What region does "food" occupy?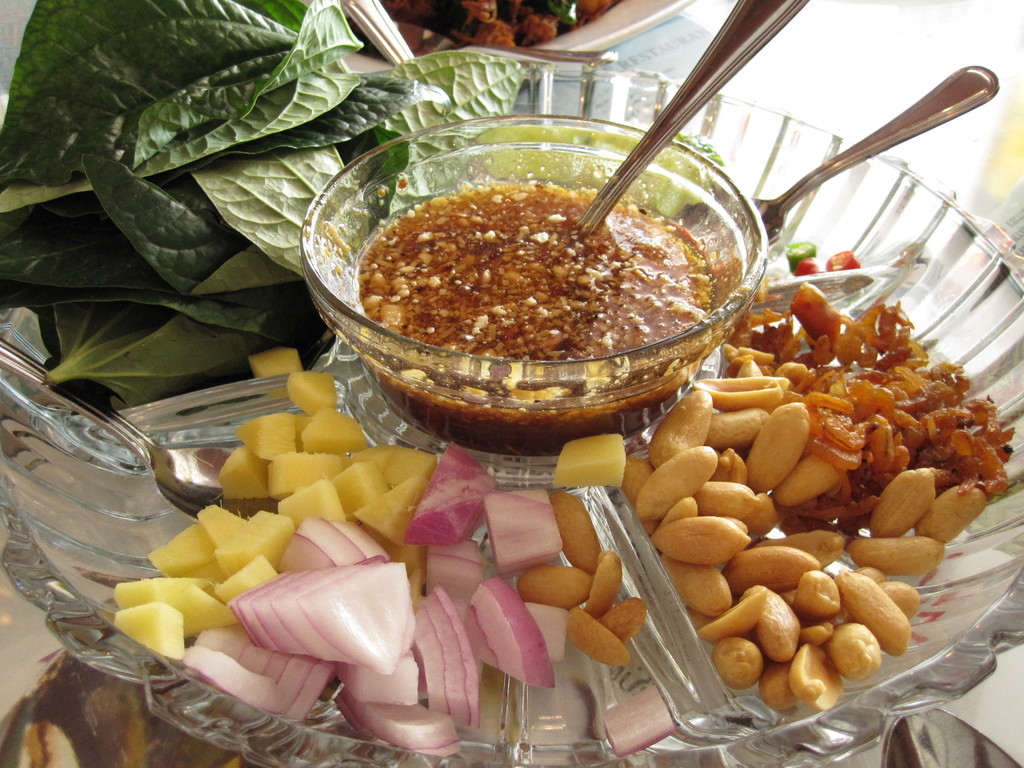
[left=603, top=590, right=646, bottom=637].
